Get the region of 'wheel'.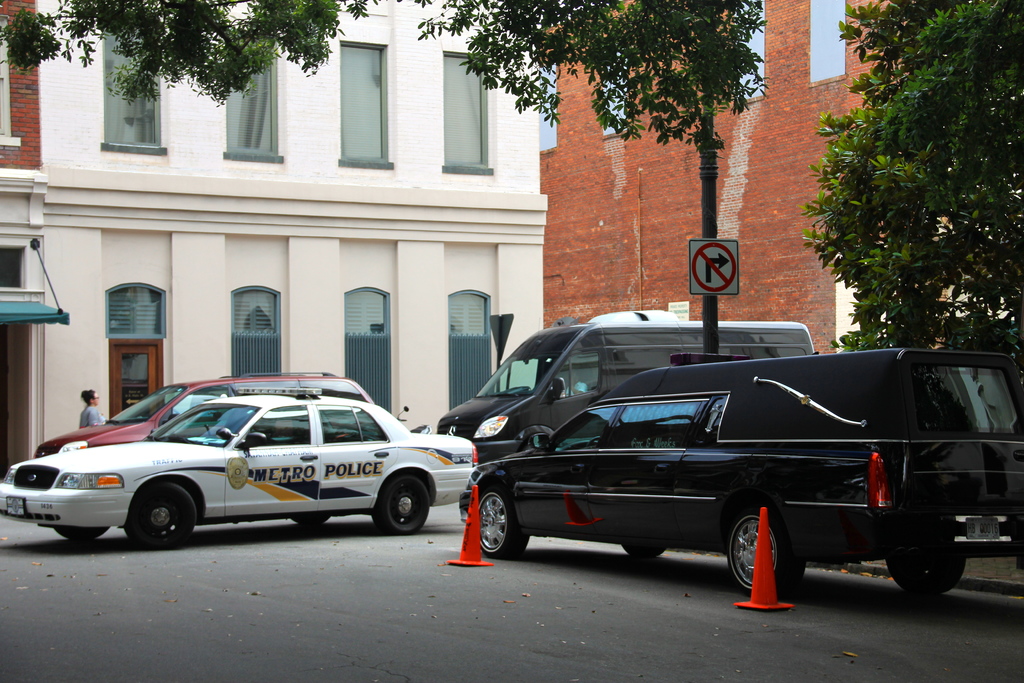
[left=54, top=525, right=108, bottom=541].
